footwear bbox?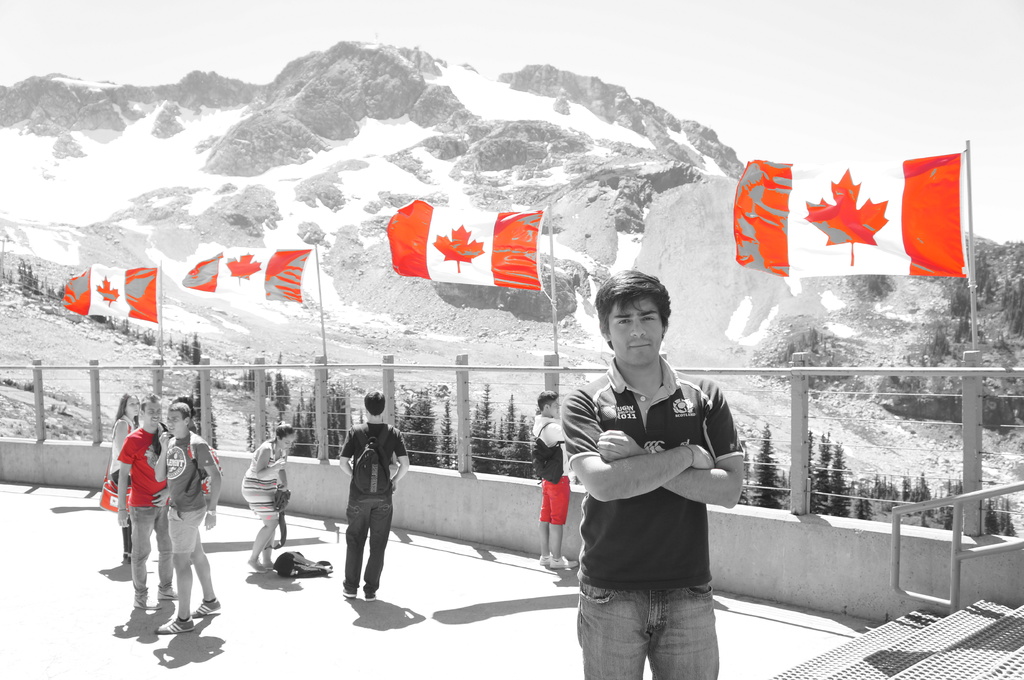
BBox(364, 589, 378, 601)
